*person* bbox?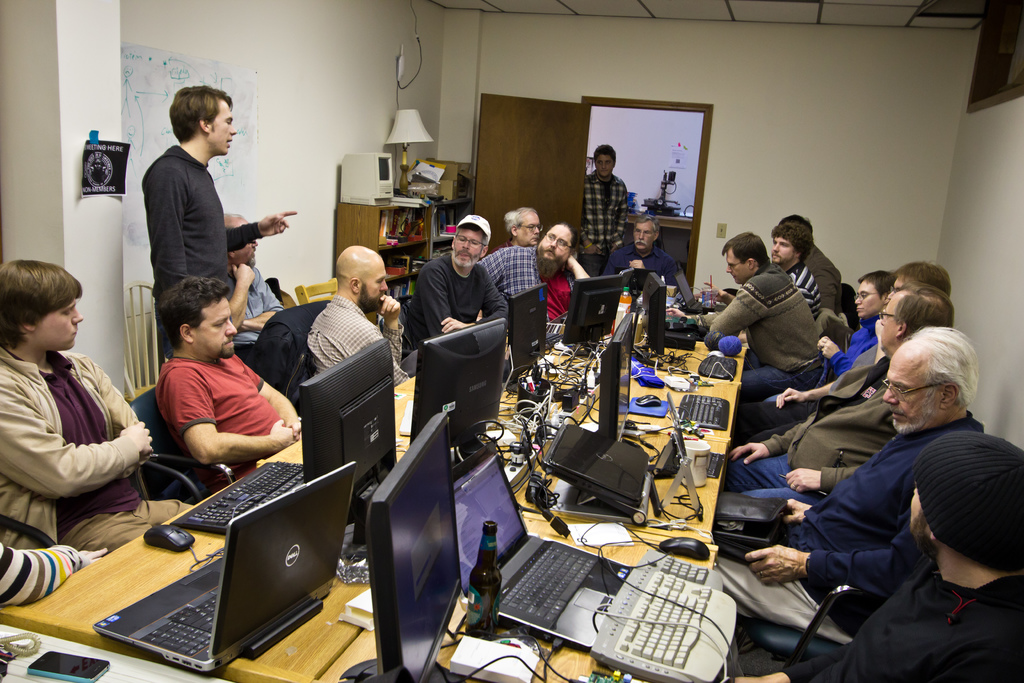
l=137, t=103, r=257, b=323
